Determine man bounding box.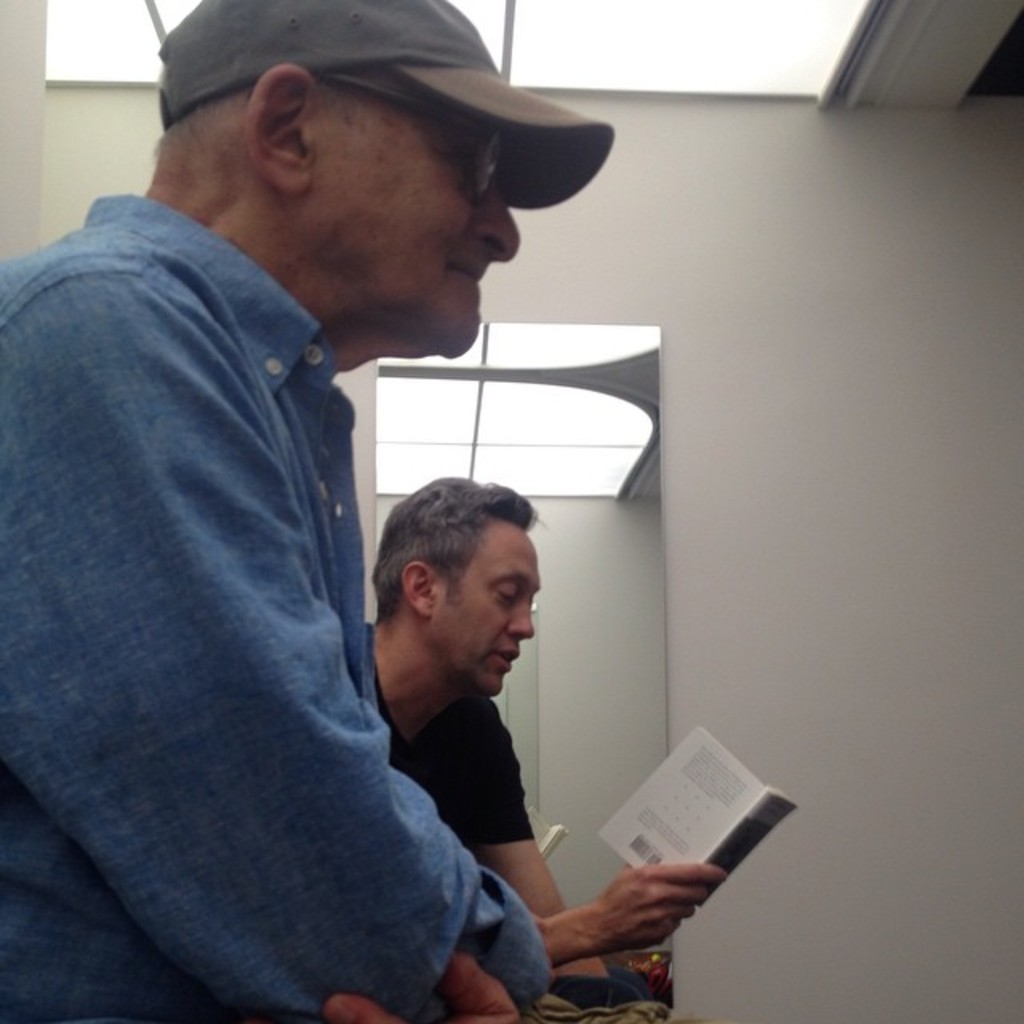
Determined: detection(22, 32, 680, 1005).
